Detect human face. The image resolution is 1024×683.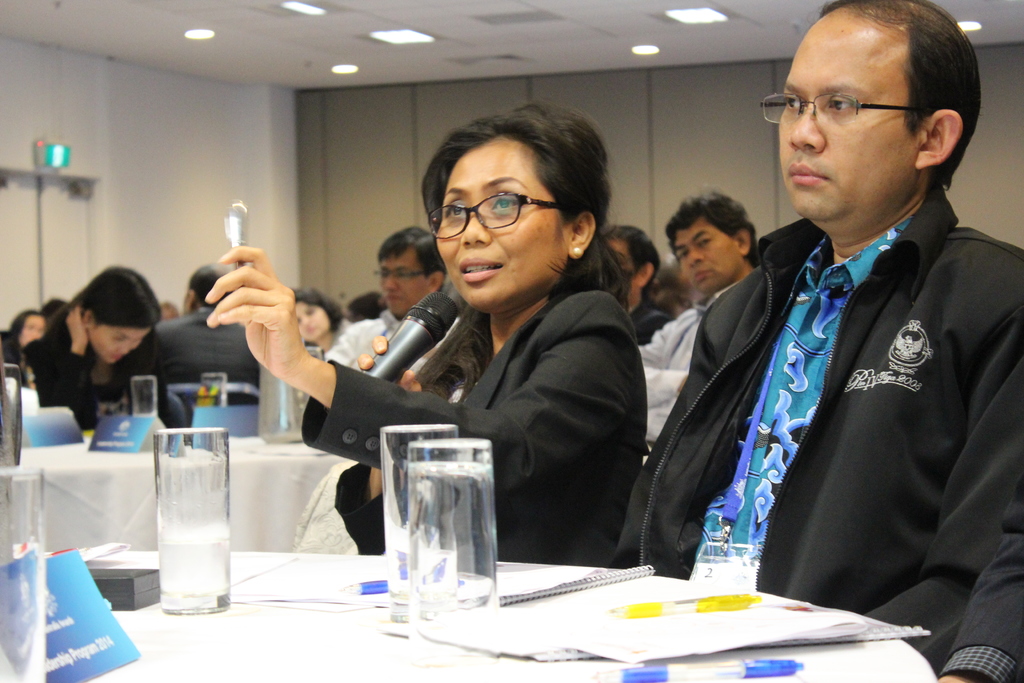
BBox(609, 238, 637, 304).
